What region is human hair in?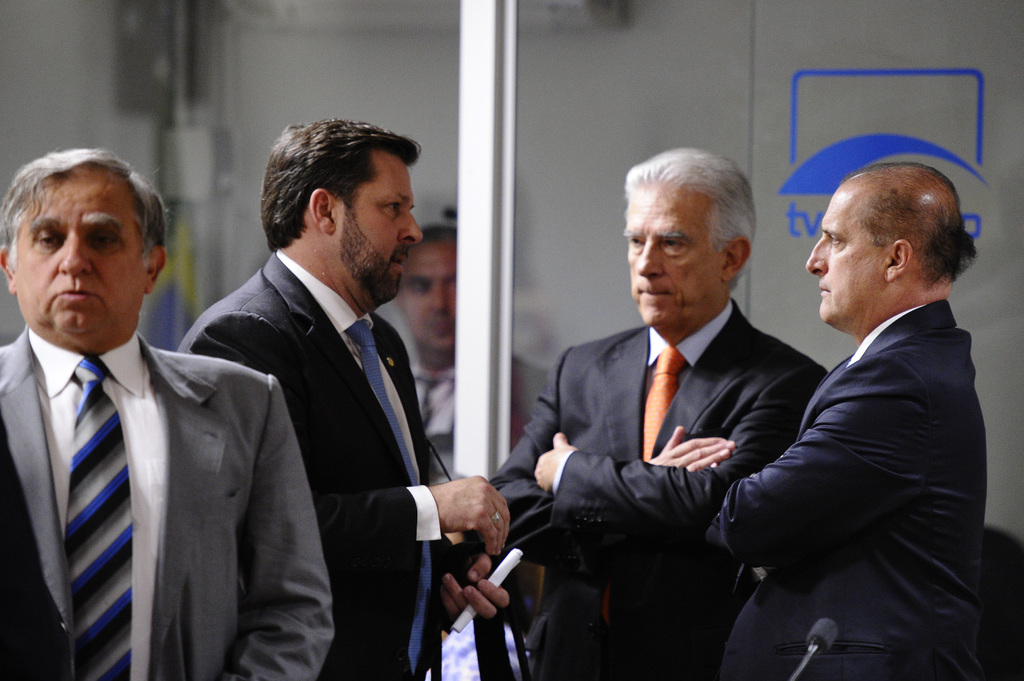
locate(622, 148, 757, 289).
